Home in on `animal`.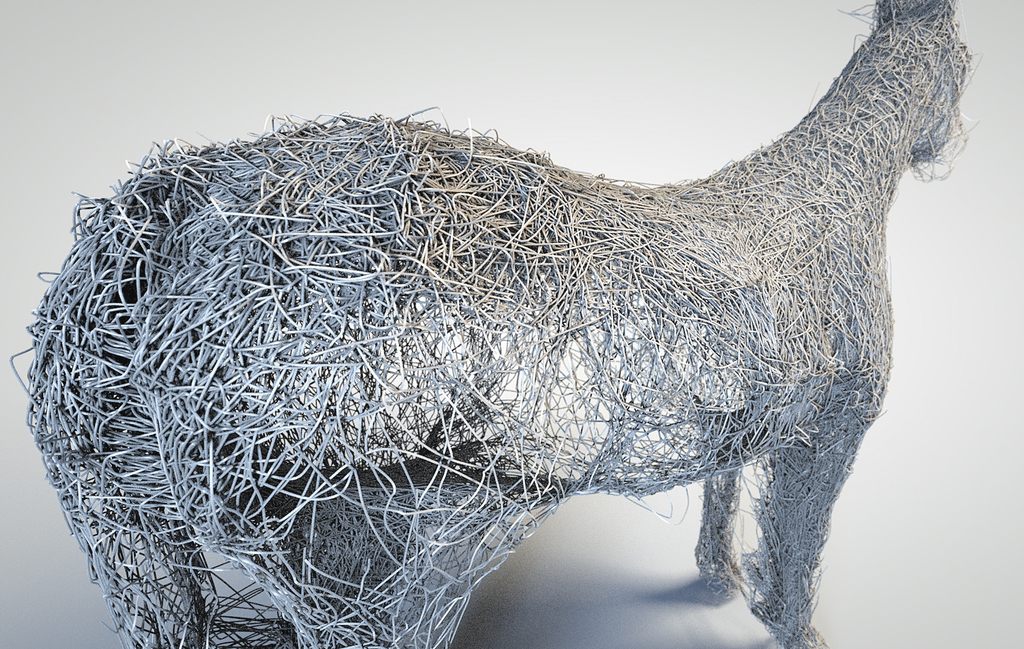
Homed in at 8:0:982:648.
